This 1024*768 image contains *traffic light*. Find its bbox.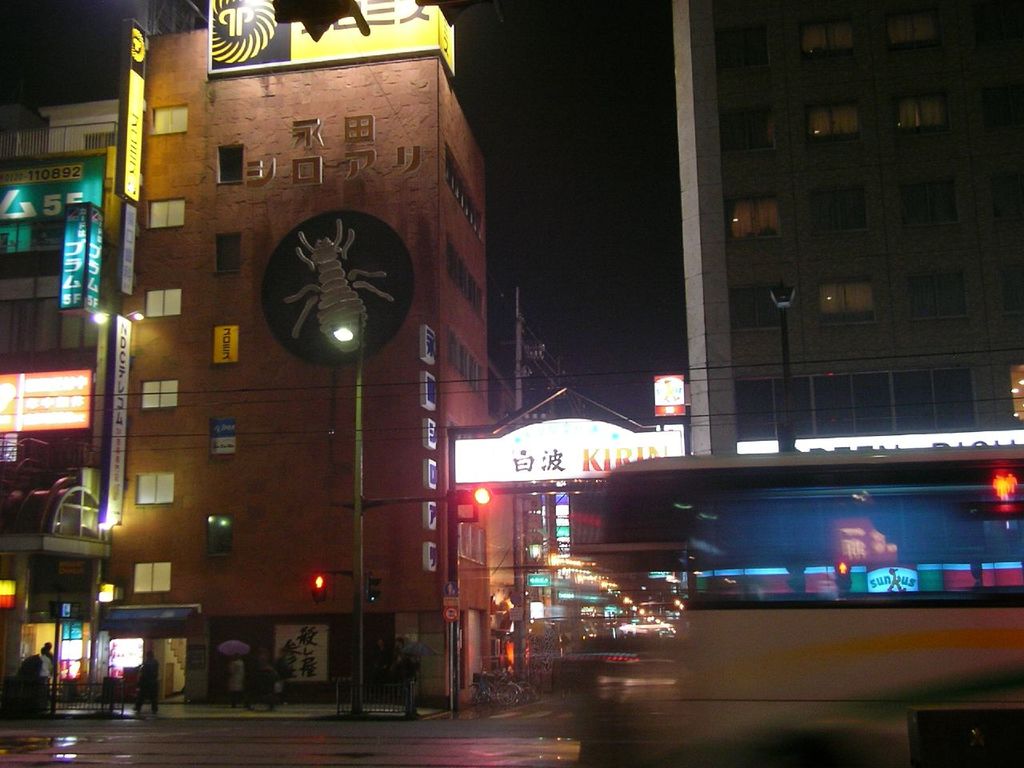
<box>313,574,331,602</box>.
